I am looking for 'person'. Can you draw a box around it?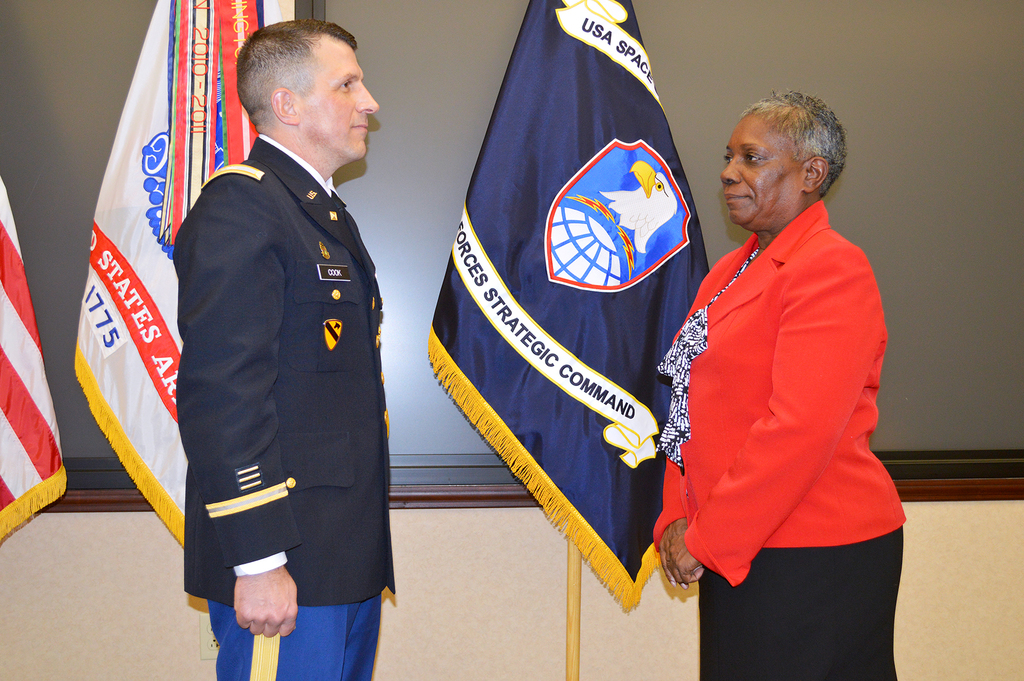
Sure, the bounding box is bbox=(655, 91, 907, 680).
